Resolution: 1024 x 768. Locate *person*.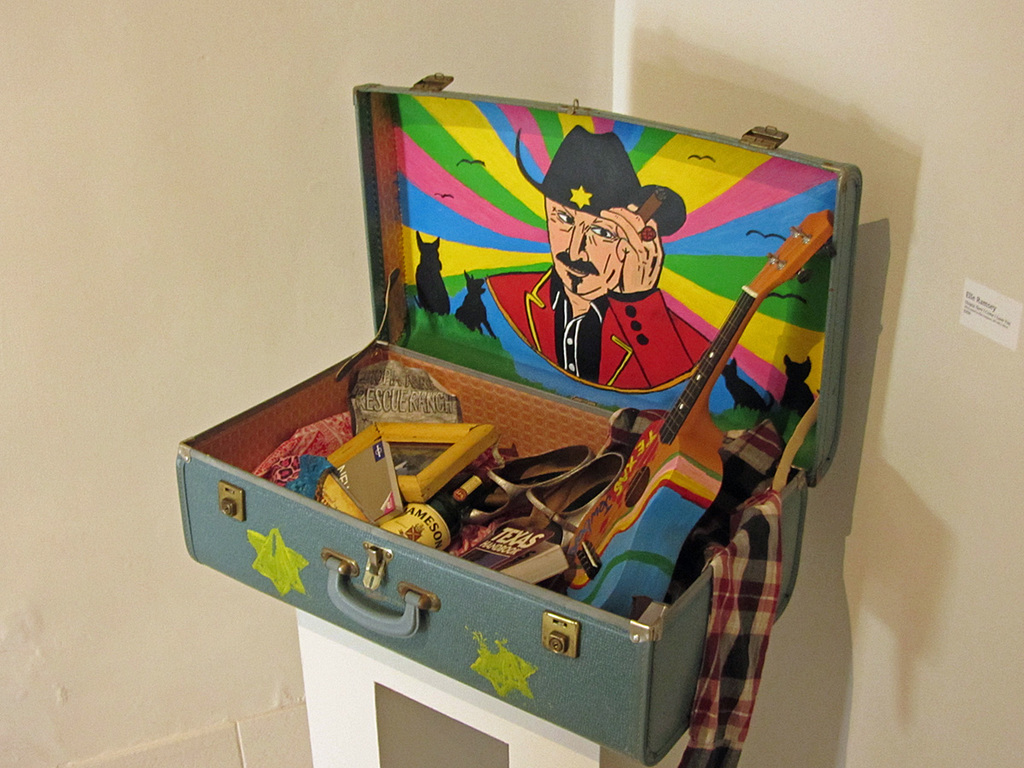
(480,115,765,419).
